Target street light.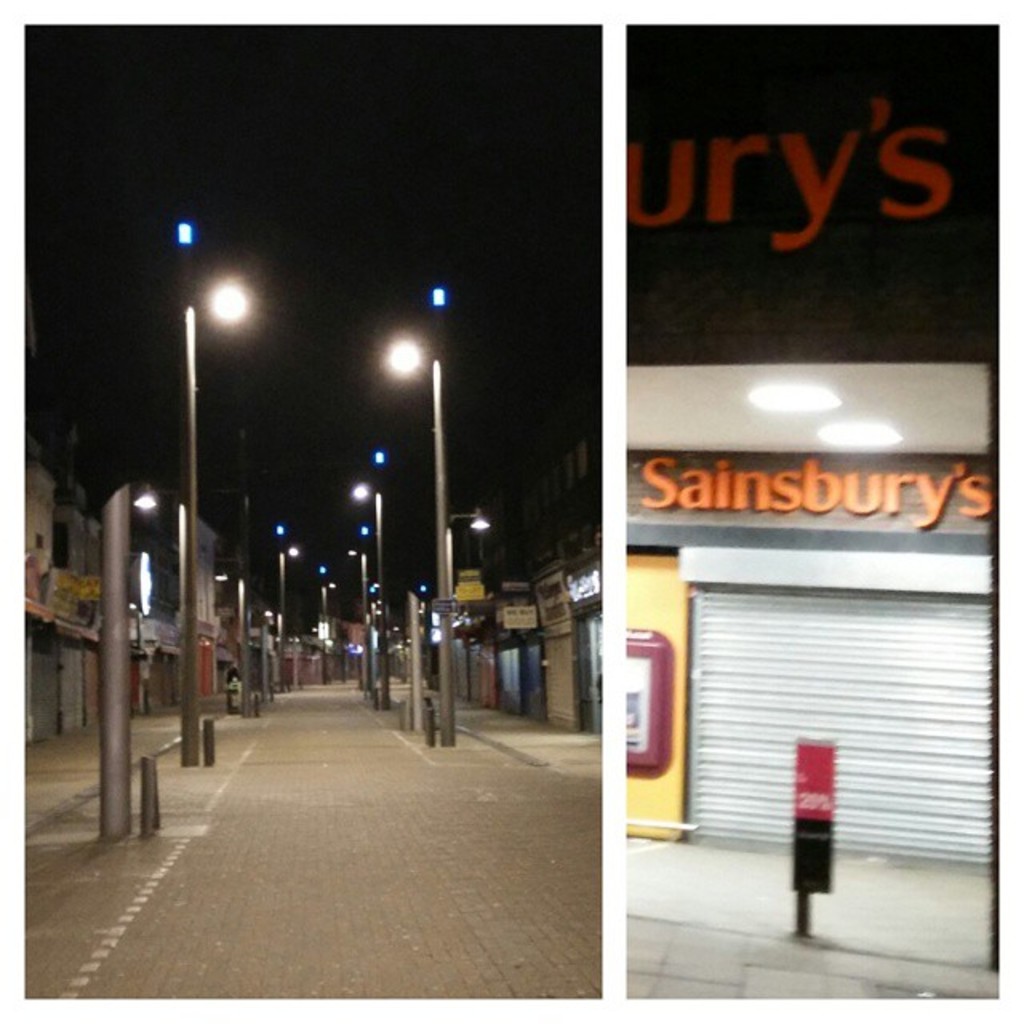
Target region: (325,576,339,677).
